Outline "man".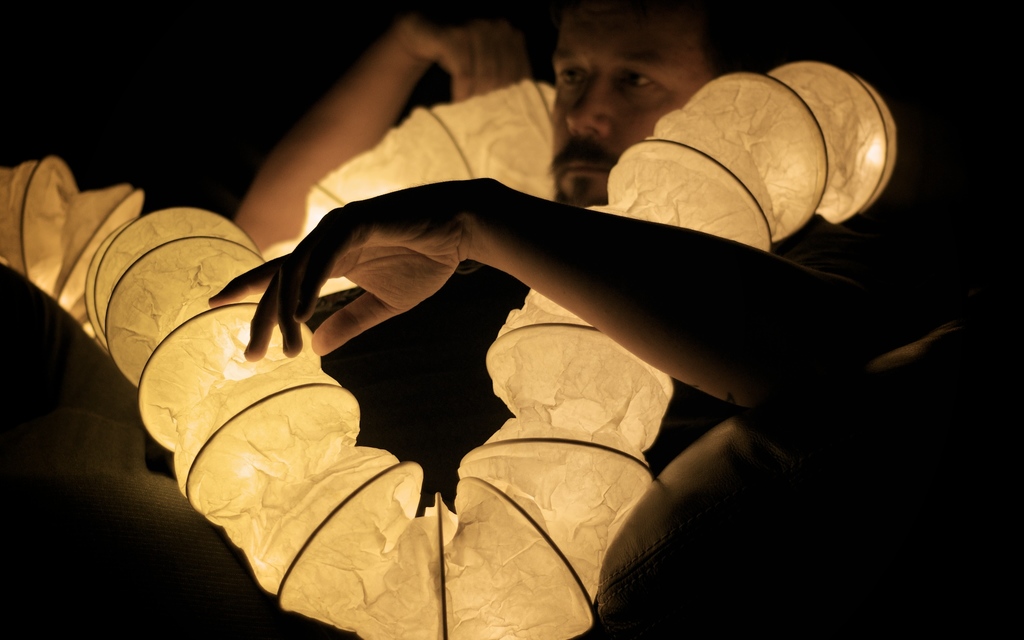
Outline: (x1=111, y1=26, x2=931, y2=630).
